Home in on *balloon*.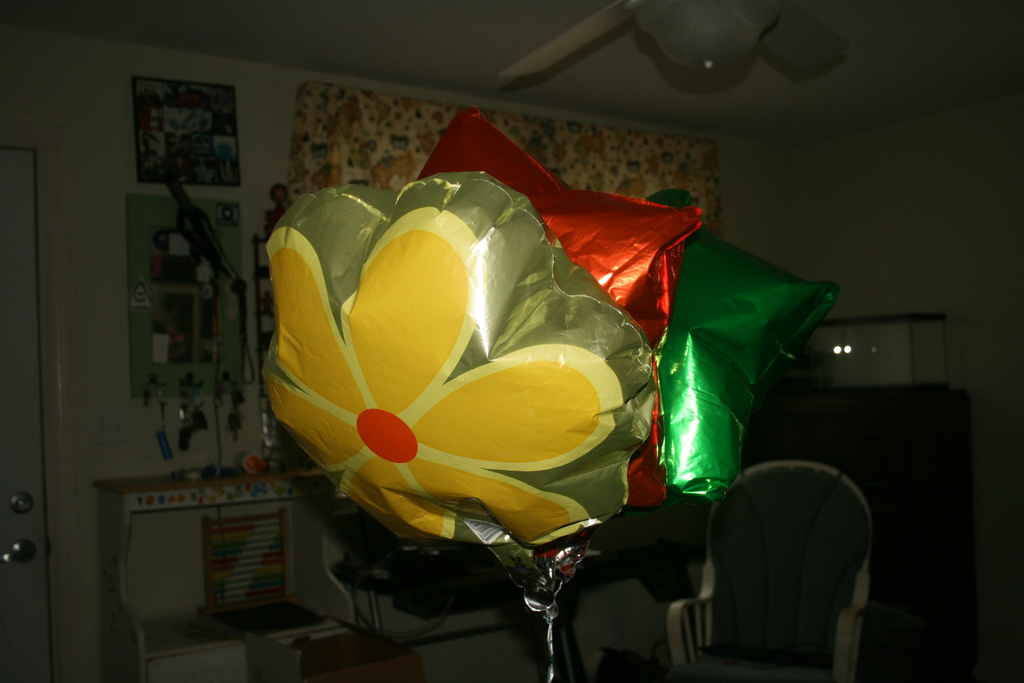
Homed in at select_region(652, 221, 838, 504).
